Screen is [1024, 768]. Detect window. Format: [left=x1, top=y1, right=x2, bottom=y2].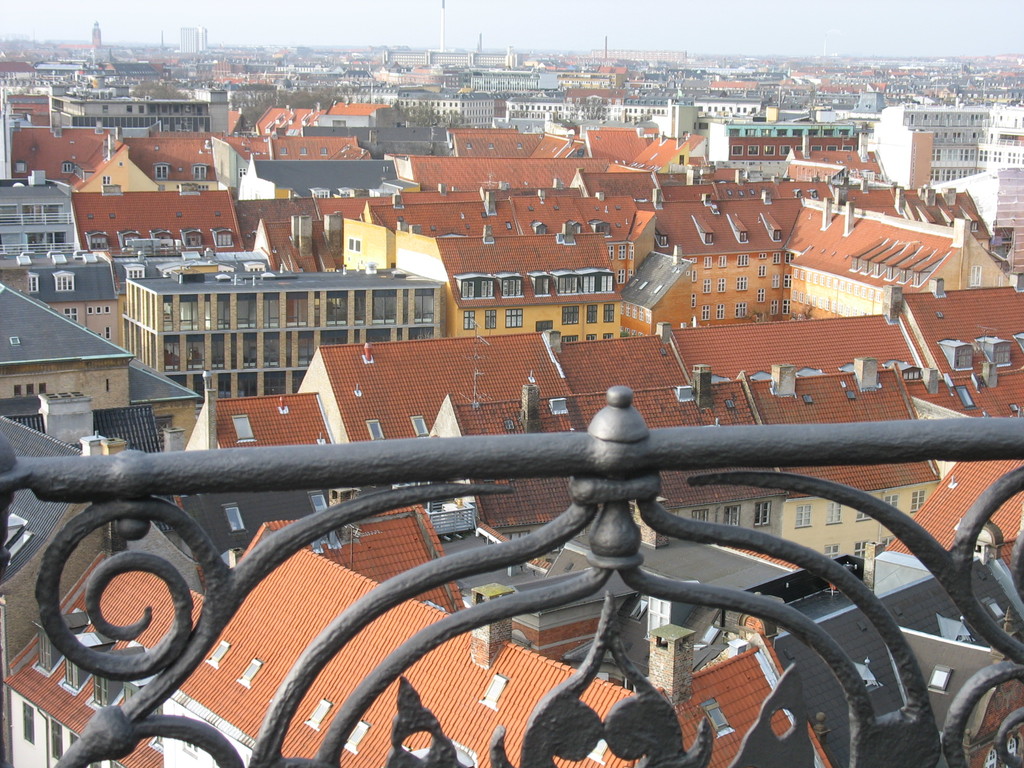
[left=778, top=128, right=787, bottom=135].
